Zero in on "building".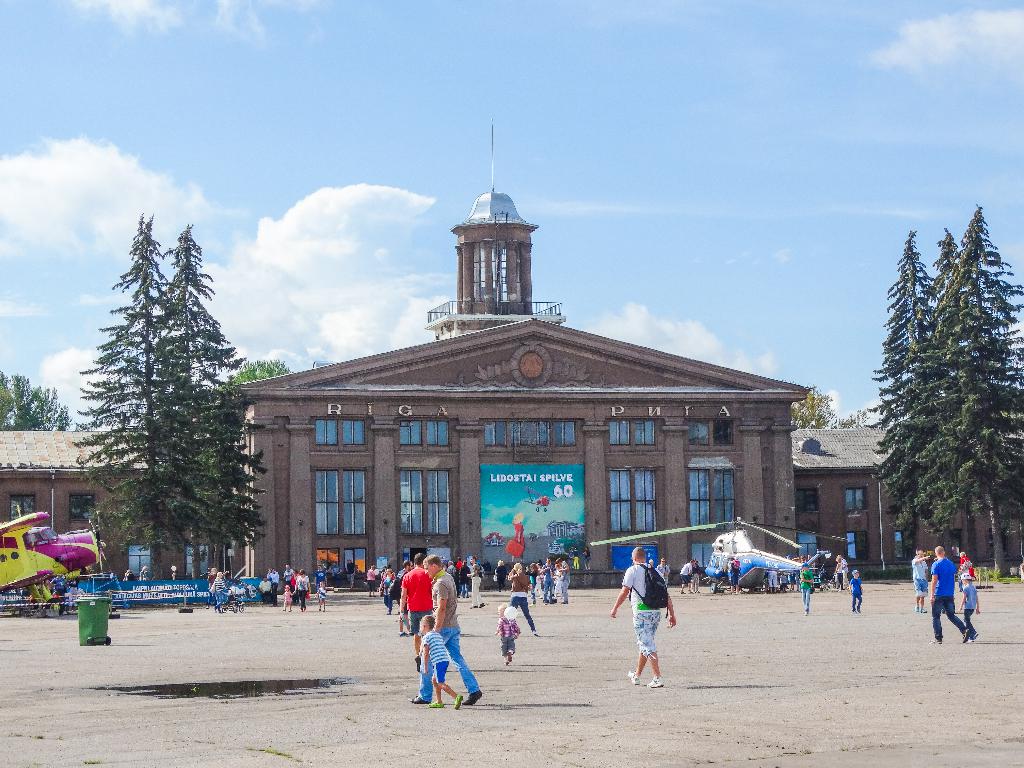
Zeroed in: detection(797, 417, 1015, 584).
